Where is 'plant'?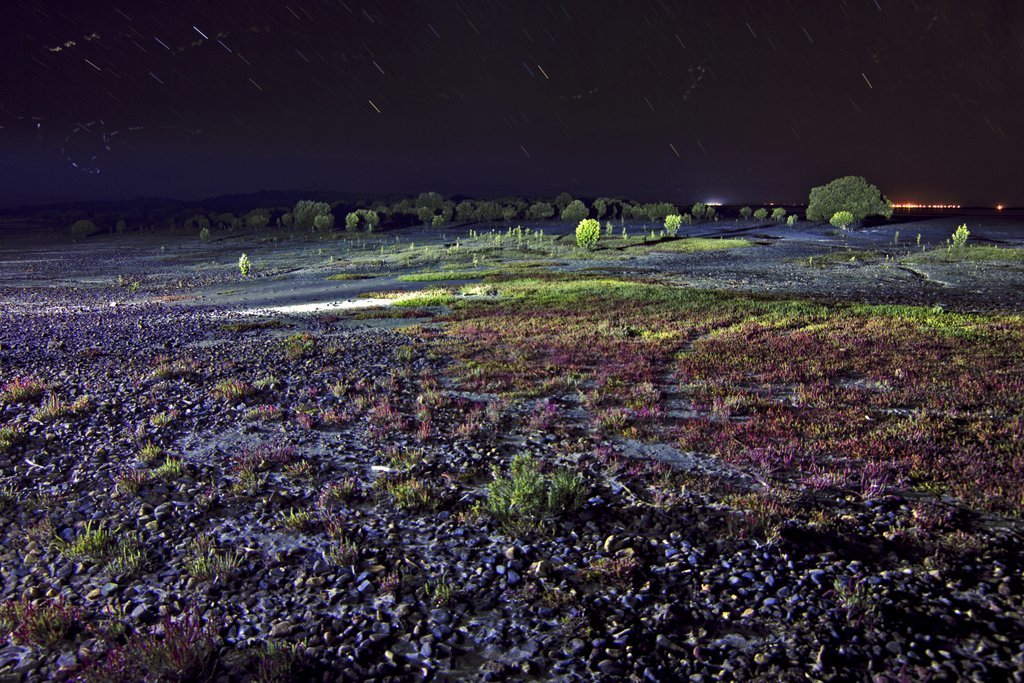
<box>0,371,50,408</box>.
